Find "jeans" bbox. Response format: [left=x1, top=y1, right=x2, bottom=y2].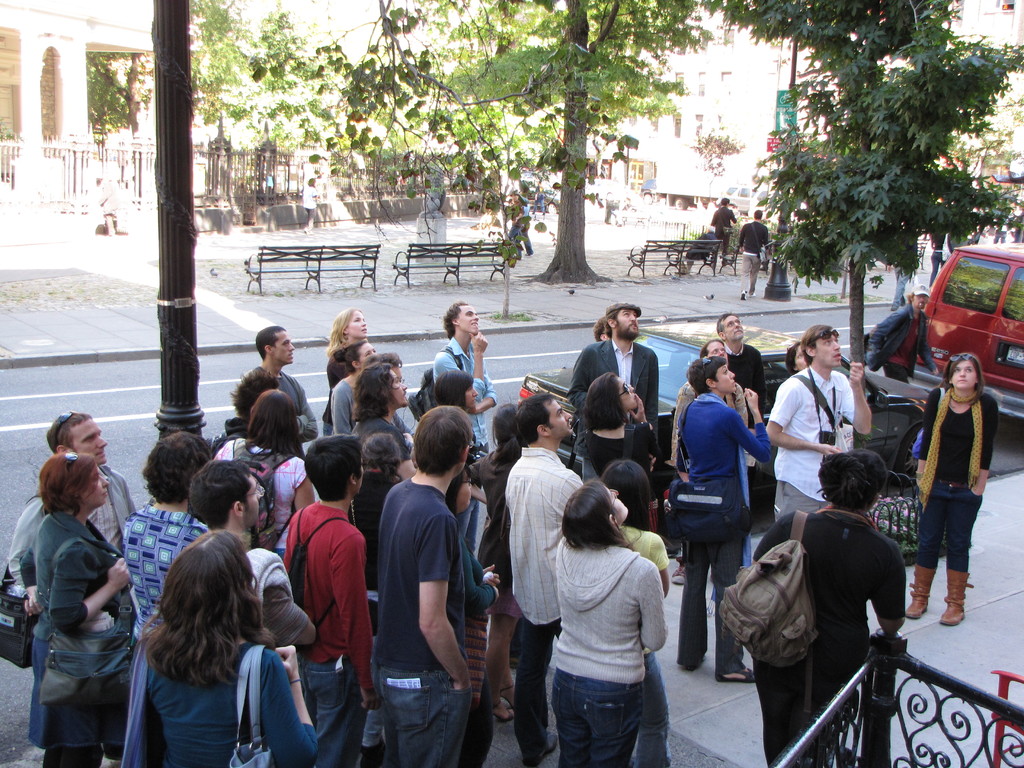
[left=917, top=474, right=987, bottom=572].
